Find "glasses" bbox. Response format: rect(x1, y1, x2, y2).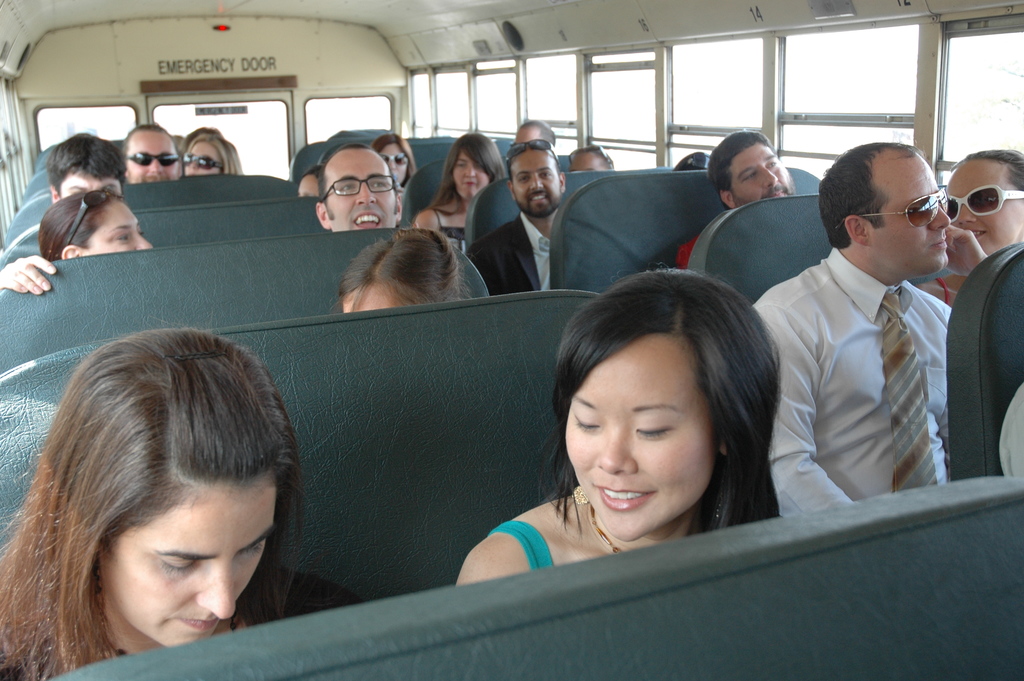
rect(321, 173, 397, 198).
